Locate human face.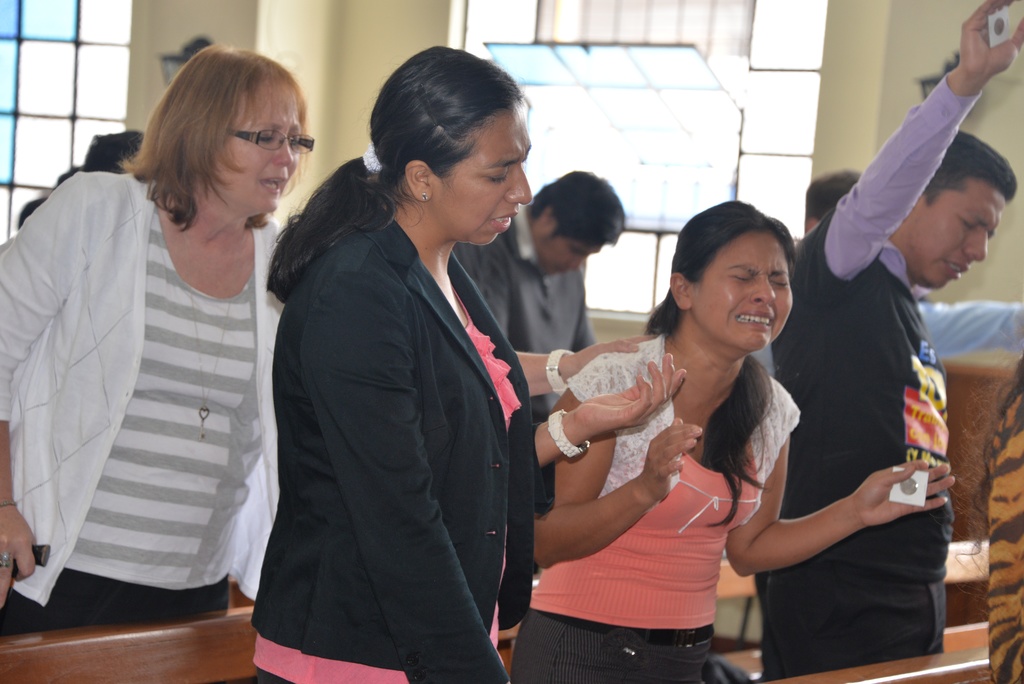
Bounding box: <box>436,103,539,251</box>.
